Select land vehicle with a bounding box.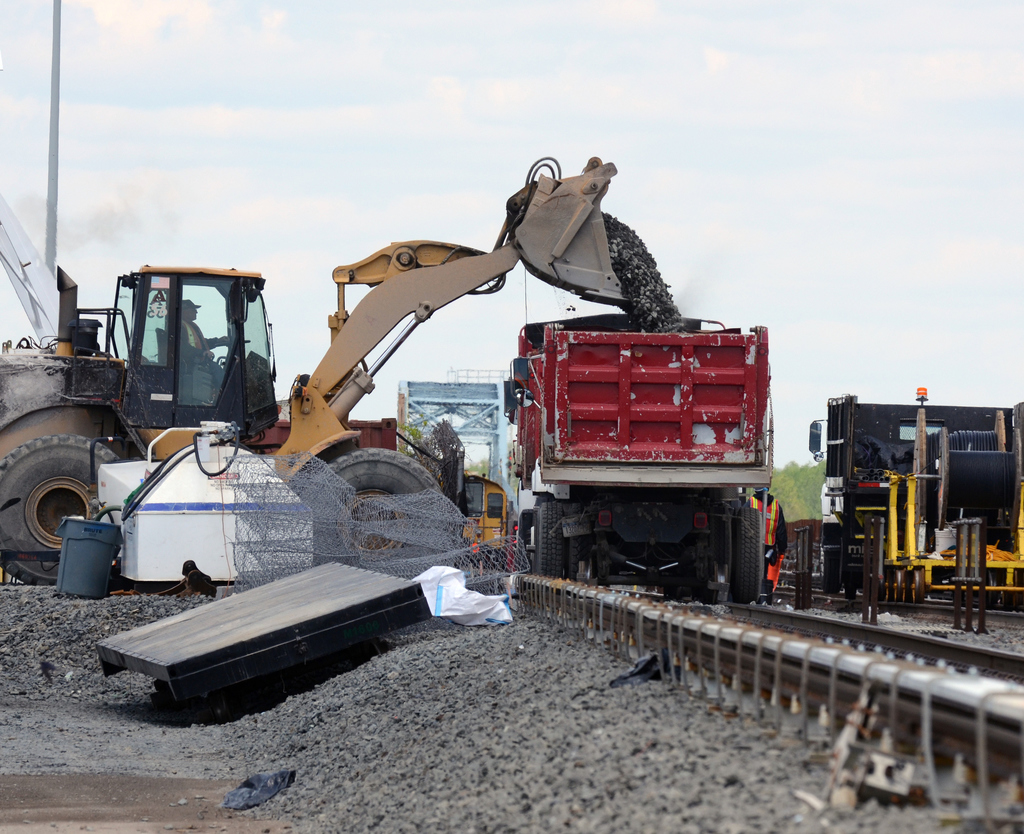
<bbox>887, 480, 1023, 606</bbox>.
